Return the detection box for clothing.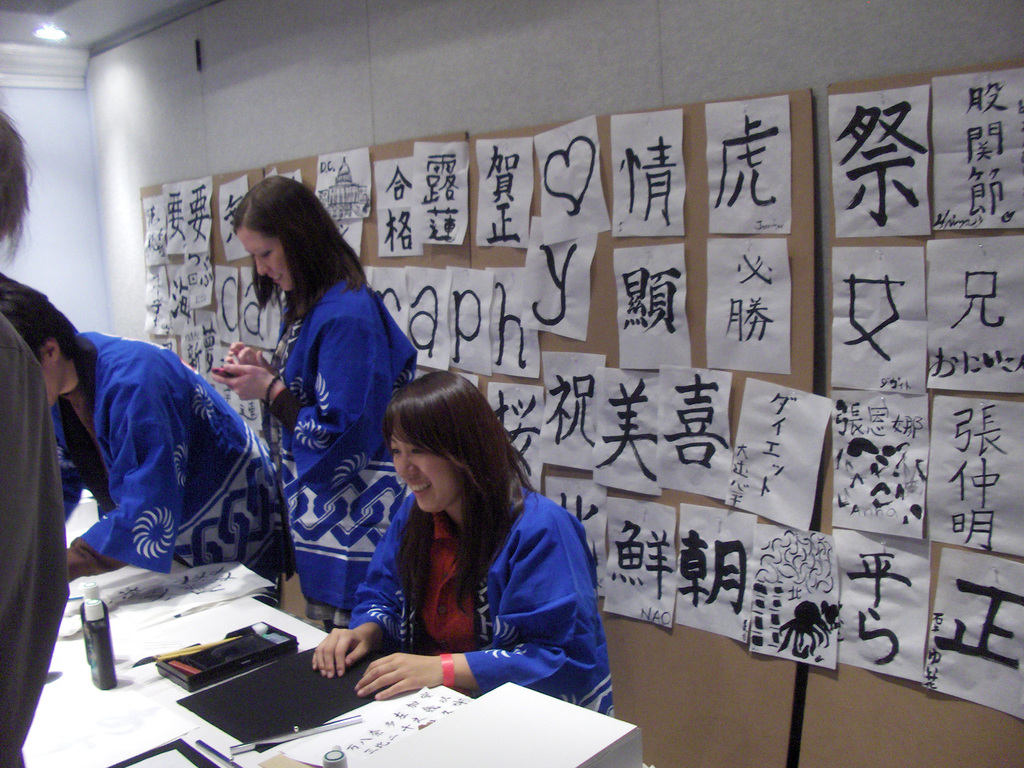
bbox=(355, 484, 614, 717).
